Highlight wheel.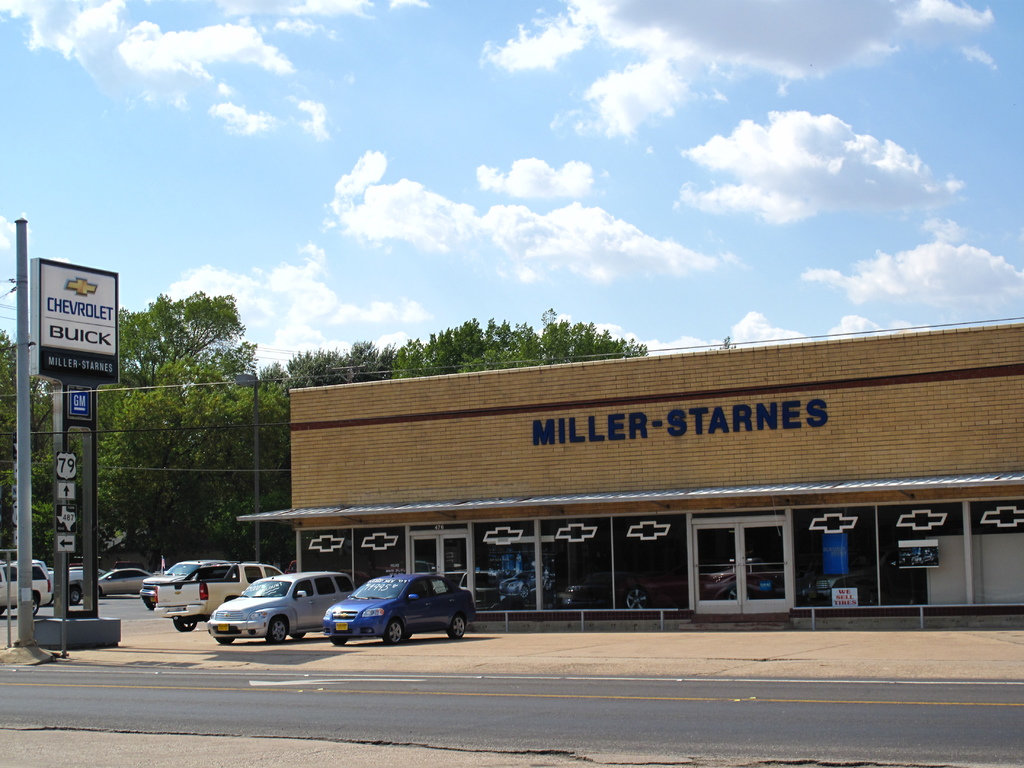
Highlighted region: select_region(217, 637, 234, 645).
